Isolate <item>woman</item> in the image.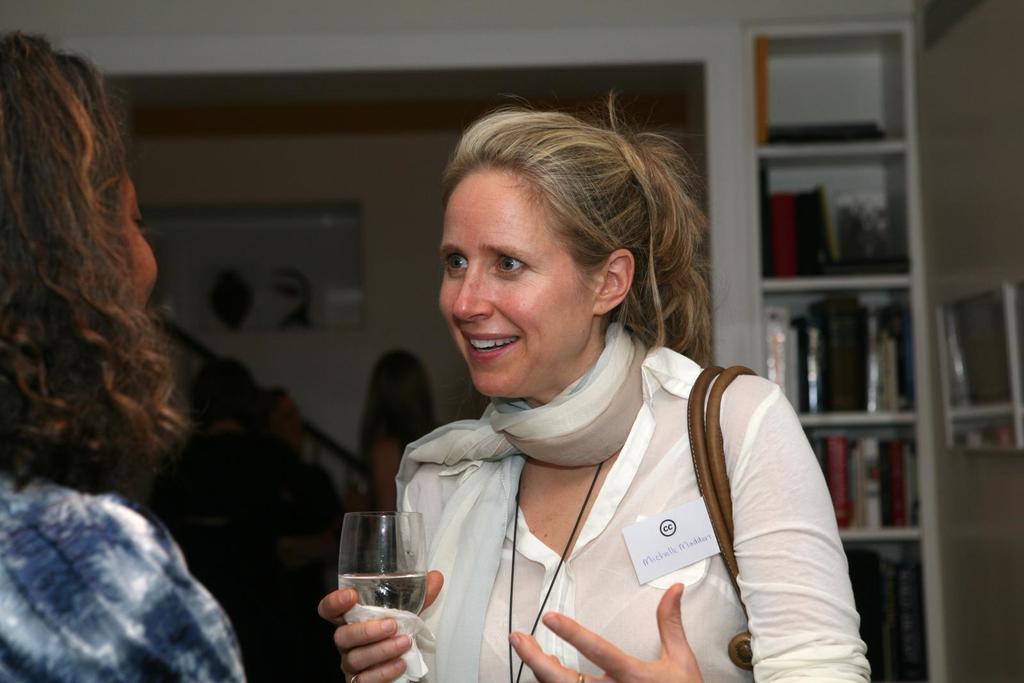
Isolated region: pyautogui.locateOnScreen(0, 31, 251, 682).
